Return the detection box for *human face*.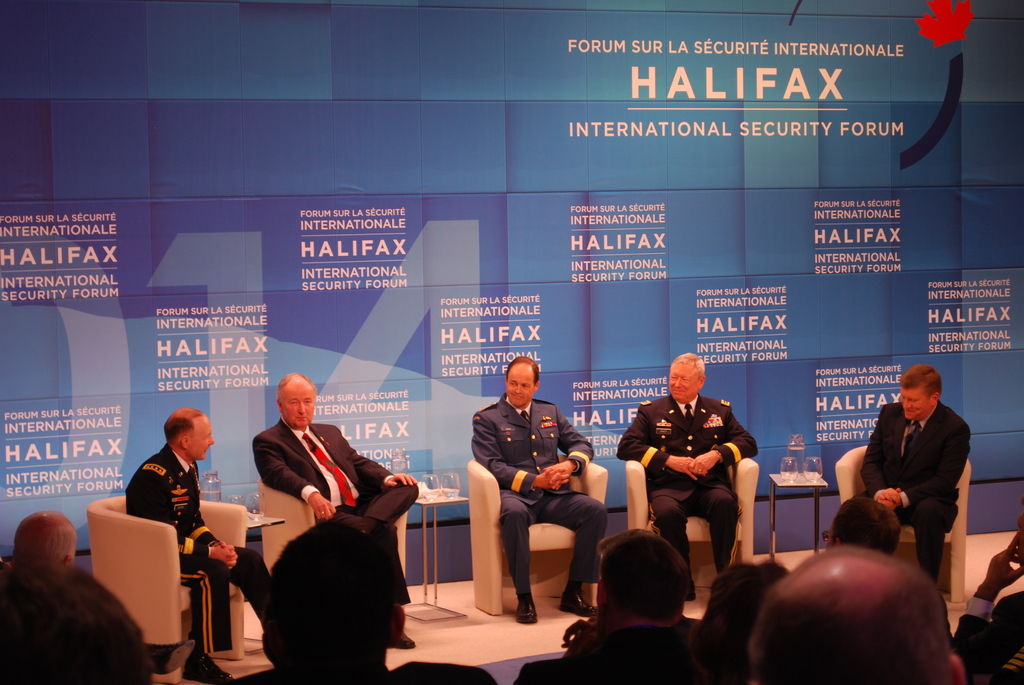
BBox(281, 379, 317, 426).
